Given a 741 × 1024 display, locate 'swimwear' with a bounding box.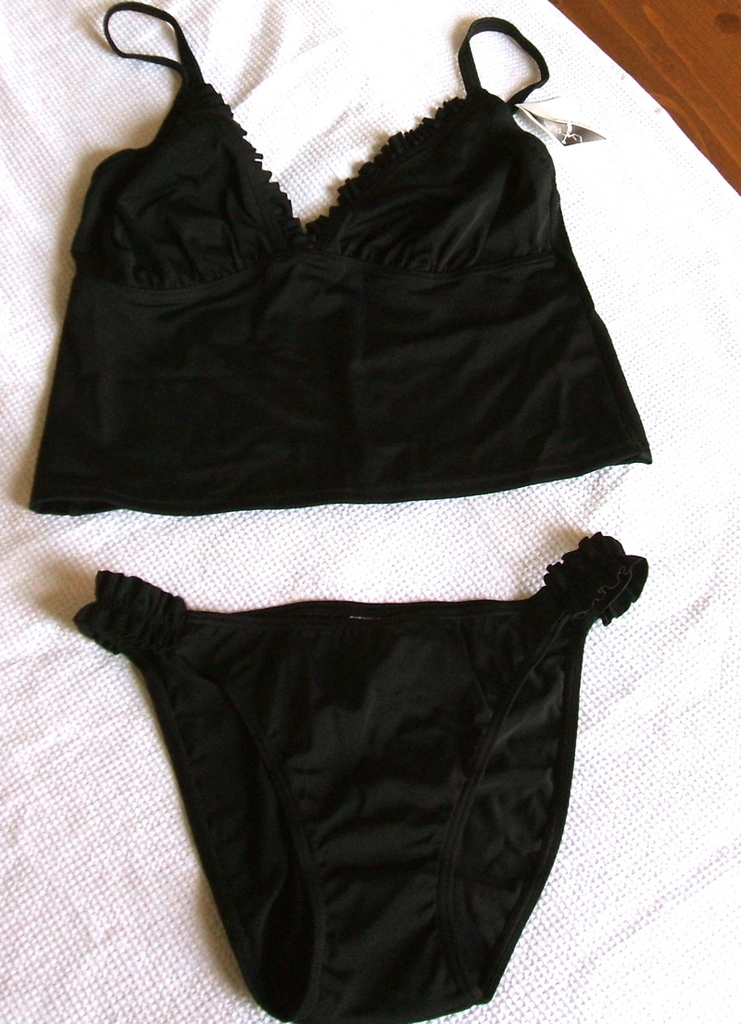
Located: detection(69, 561, 652, 1021).
